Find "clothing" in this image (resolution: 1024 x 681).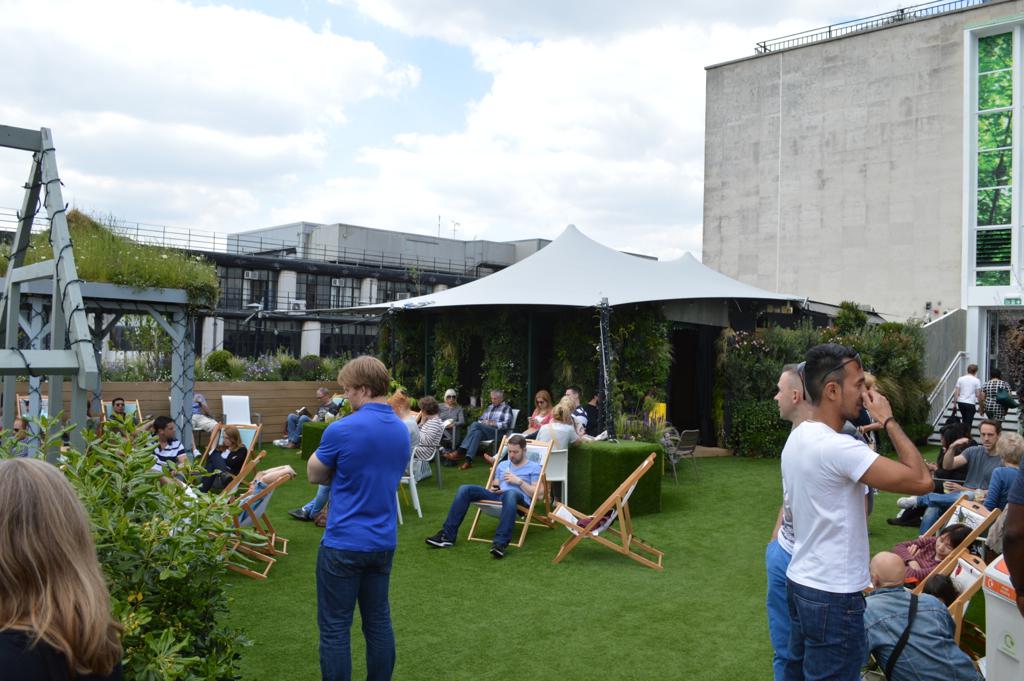
left=0, top=624, right=128, bottom=680.
